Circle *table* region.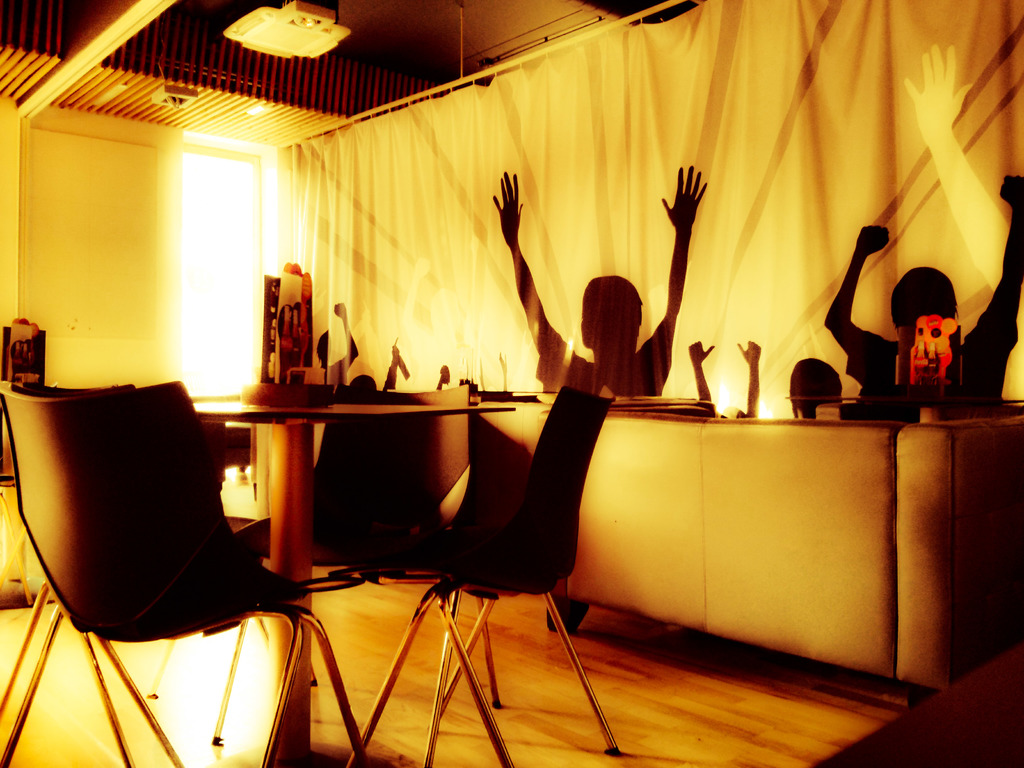
Region: bbox=(185, 392, 511, 767).
